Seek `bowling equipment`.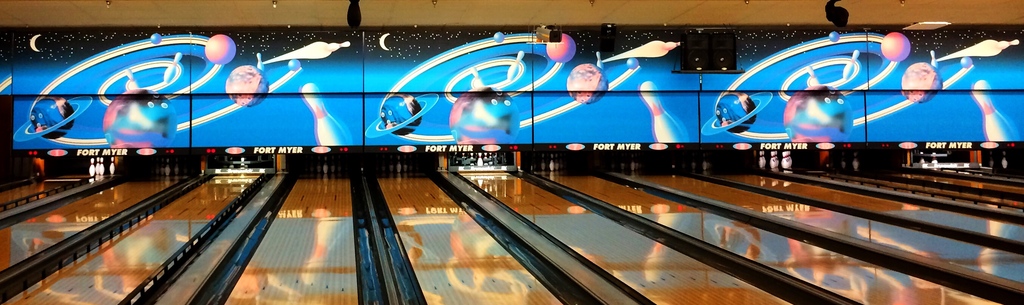
box(972, 78, 1013, 144).
